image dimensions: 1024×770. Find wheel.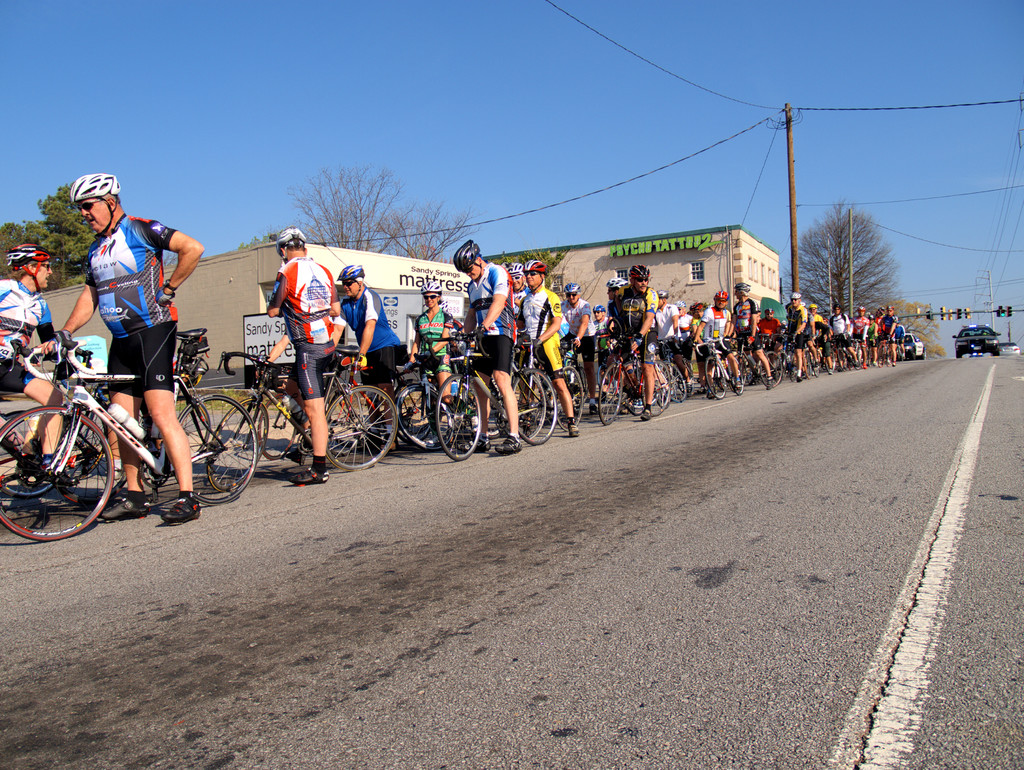
select_region(135, 450, 170, 489).
